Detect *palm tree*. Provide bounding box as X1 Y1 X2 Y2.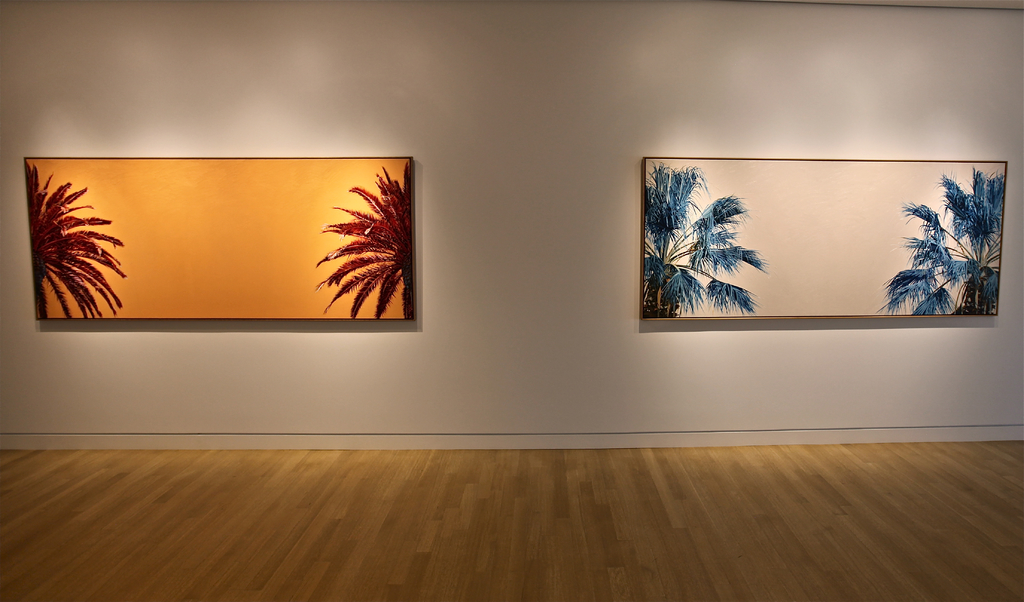
878 166 991 316.
